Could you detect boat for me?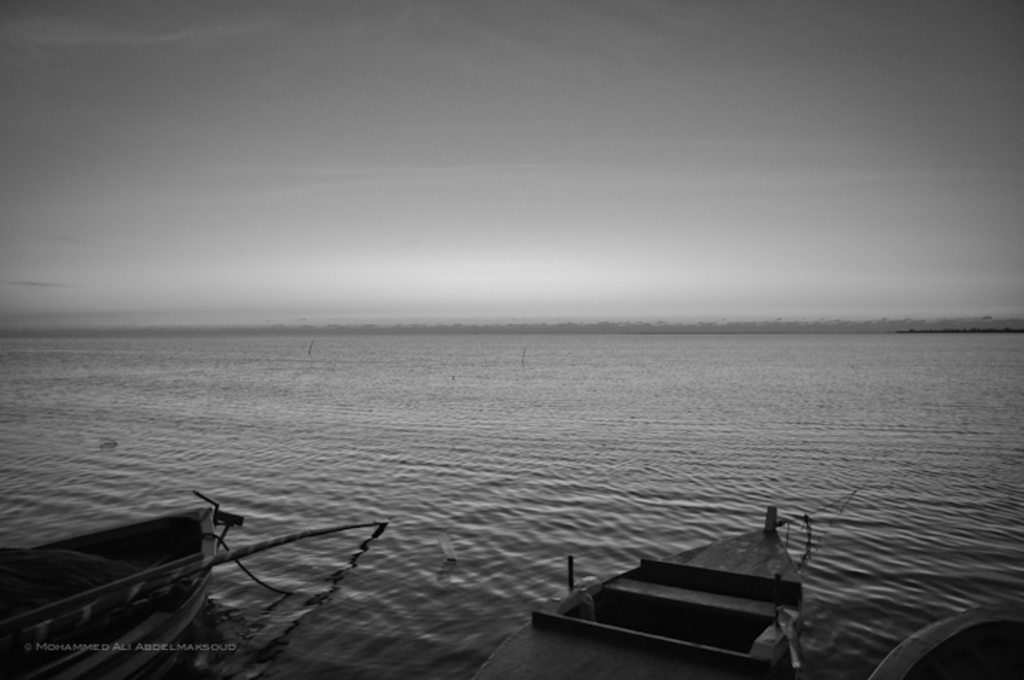
Detection result: locate(876, 607, 1023, 679).
